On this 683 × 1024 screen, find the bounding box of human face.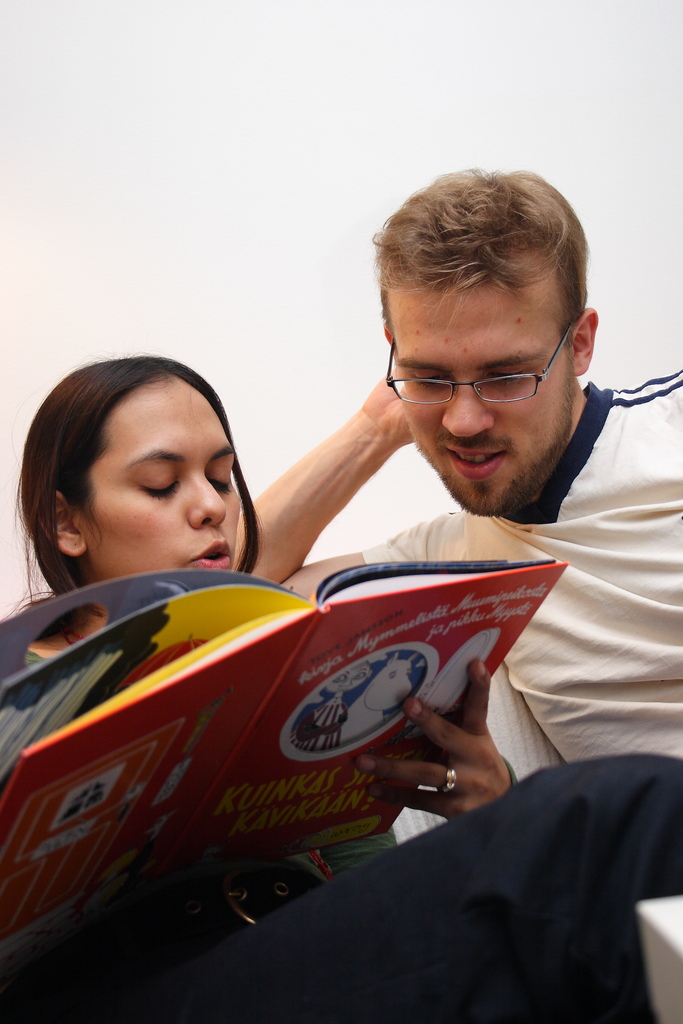
Bounding box: (x1=386, y1=274, x2=573, y2=514).
